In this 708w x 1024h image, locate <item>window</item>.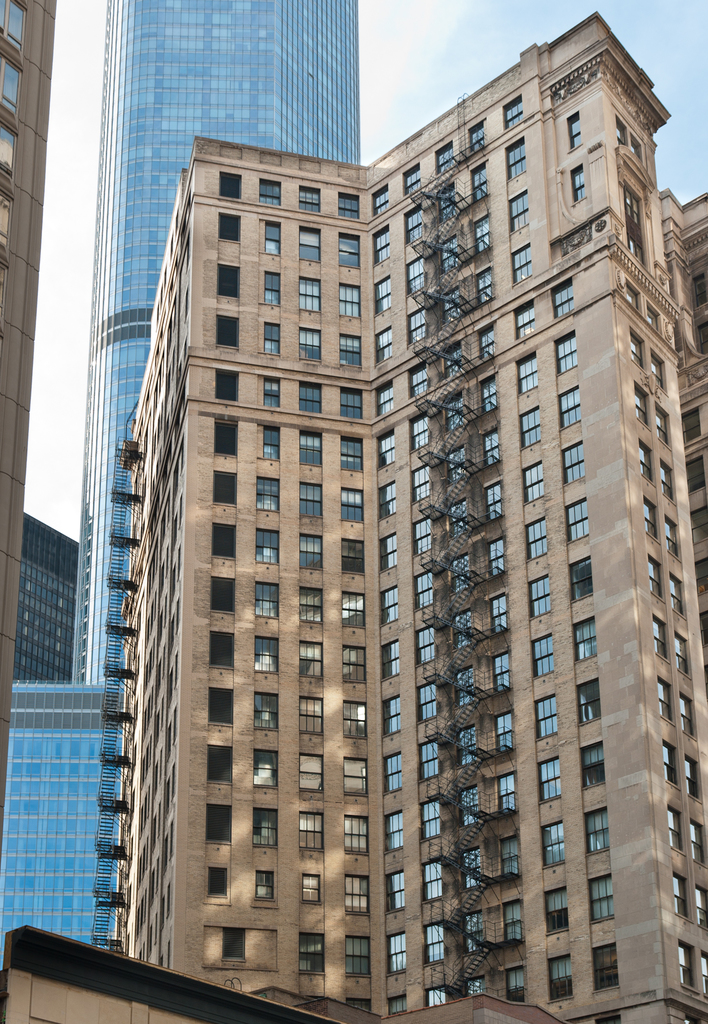
Bounding box: <bbox>379, 483, 397, 520</bbox>.
